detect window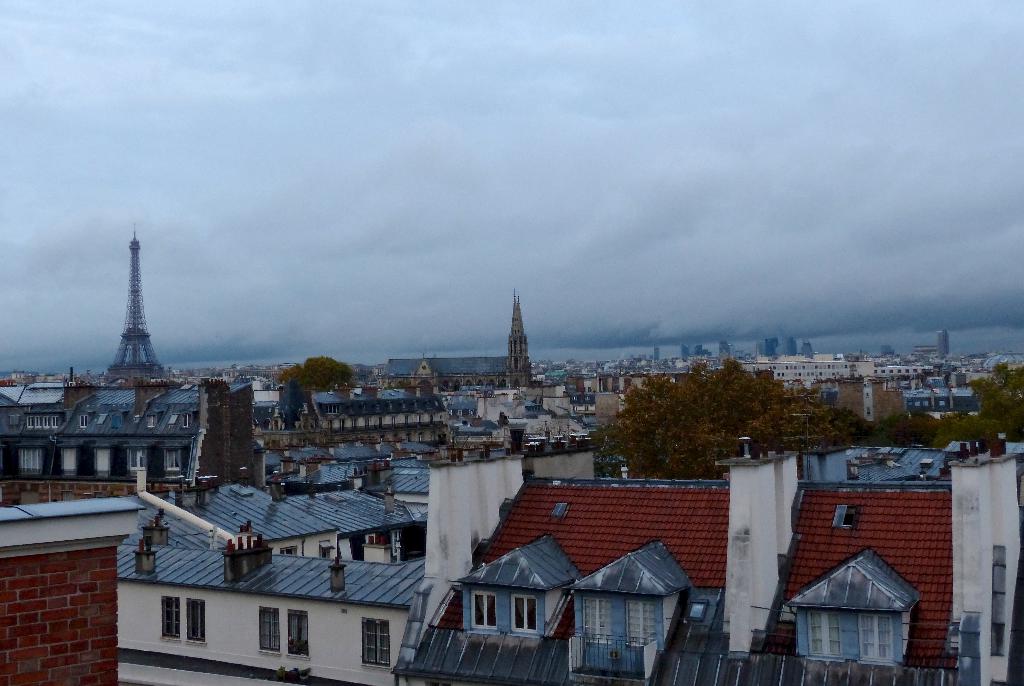
bbox(363, 616, 393, 668)
